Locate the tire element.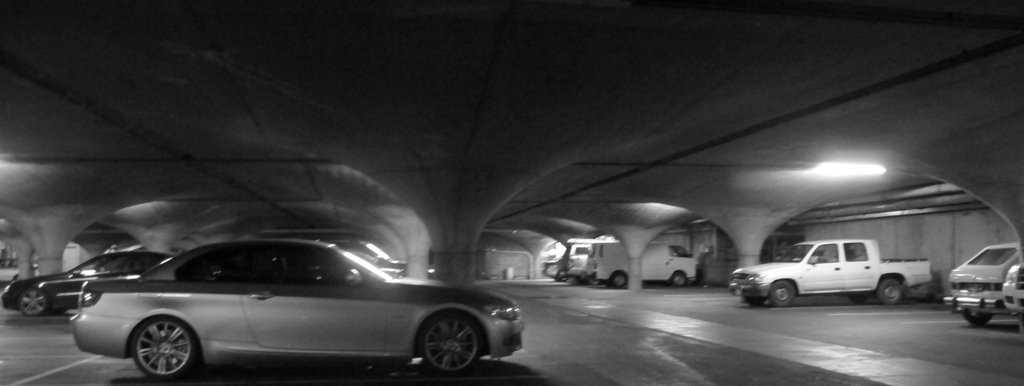
Element bbox: bbox=[19, 289, 47, 315].
